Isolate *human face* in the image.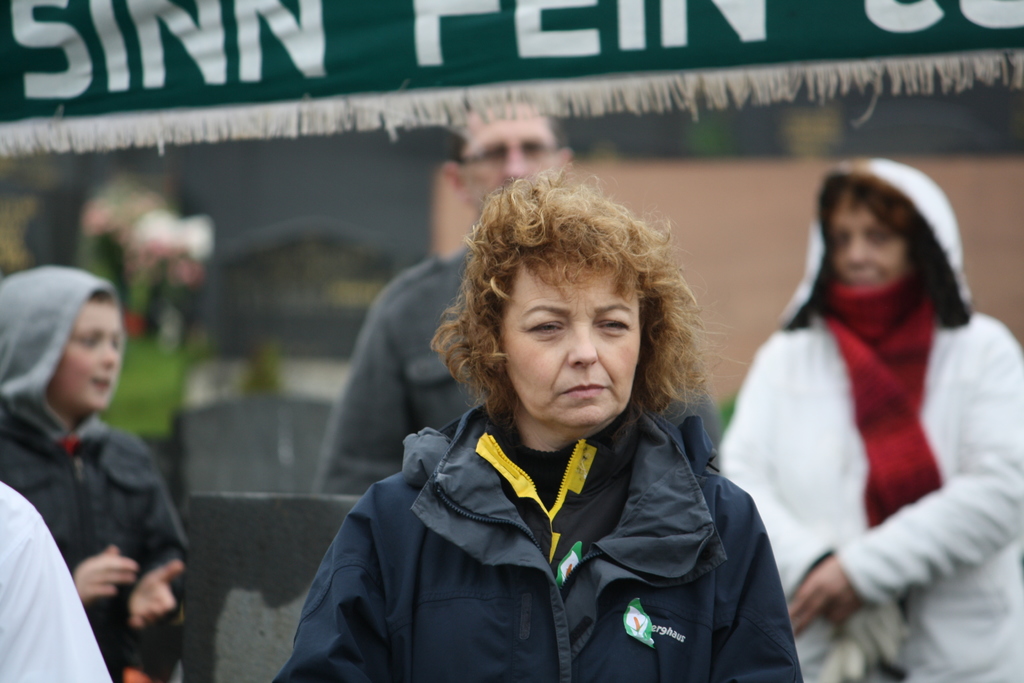
Isolated region: region(461, 114, 561, 208).
